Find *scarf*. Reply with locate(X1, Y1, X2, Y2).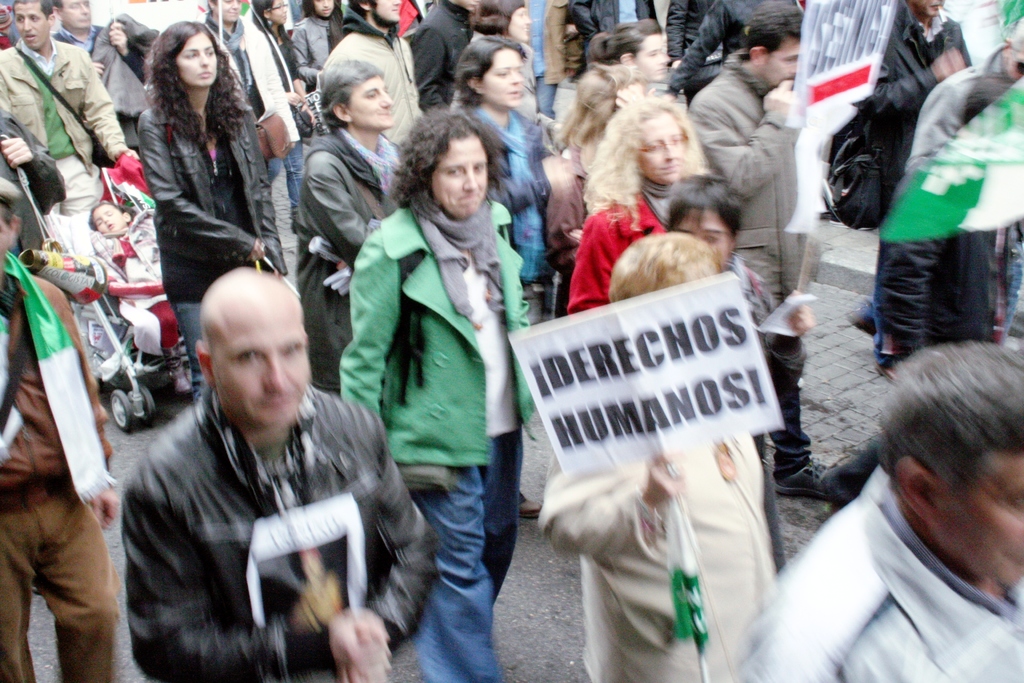
locate(455, 95, 555, 264).
